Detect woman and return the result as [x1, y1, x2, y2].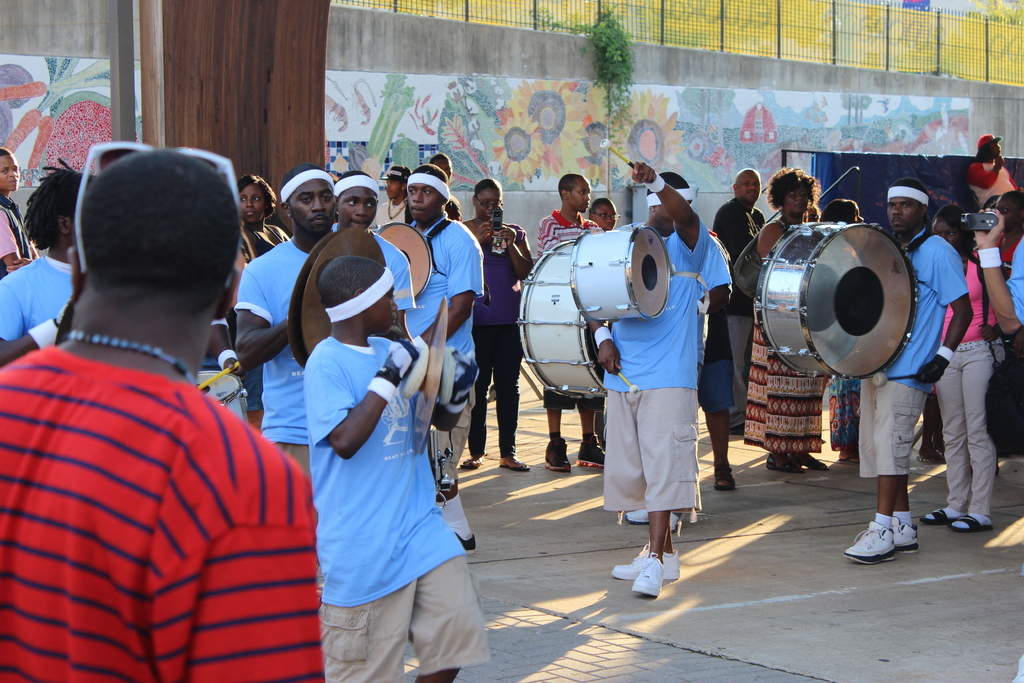
[588, 197, 615, 450].
